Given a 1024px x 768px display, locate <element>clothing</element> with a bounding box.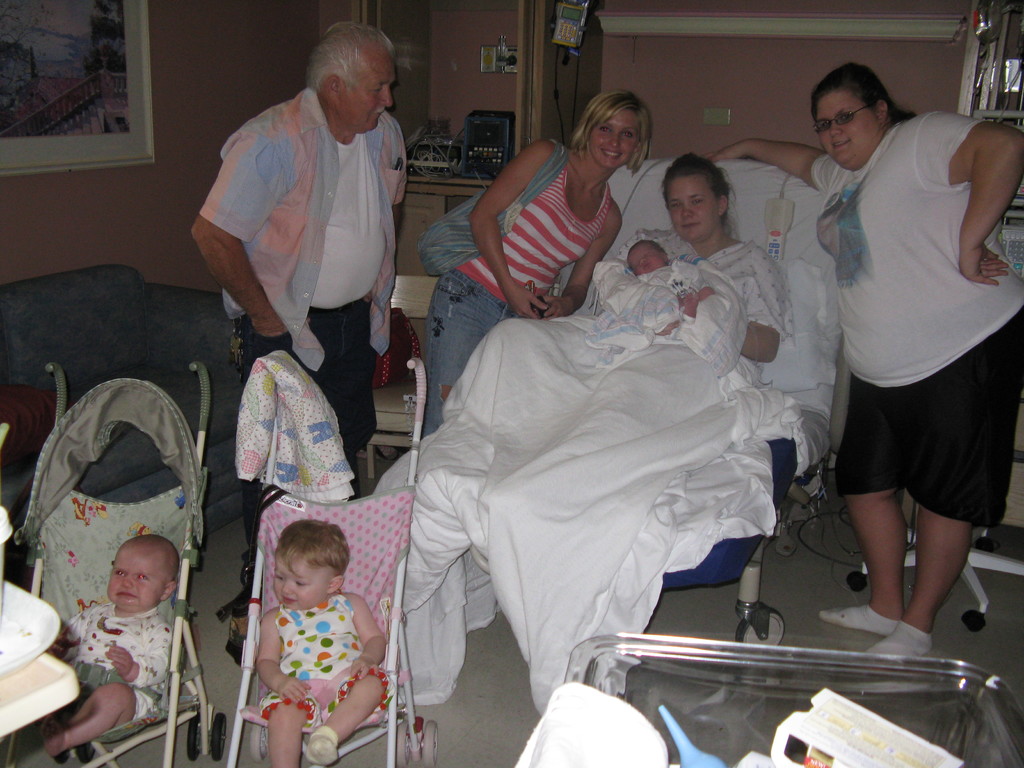
Located: region(422, 138, 612, 438).
